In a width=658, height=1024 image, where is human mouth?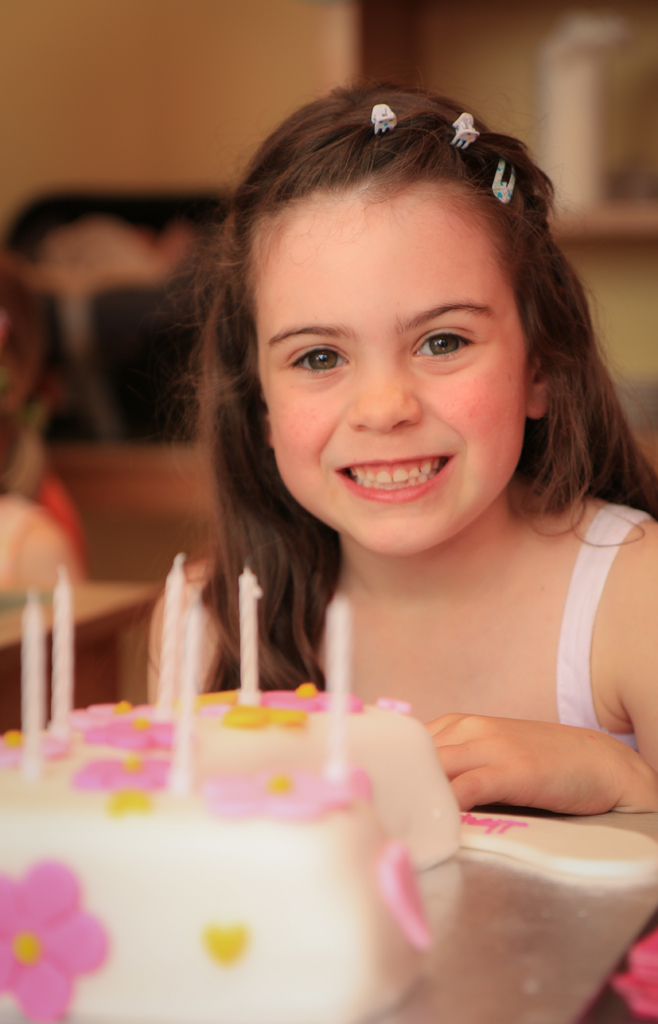
bbox(337, 455, 453, 509).
